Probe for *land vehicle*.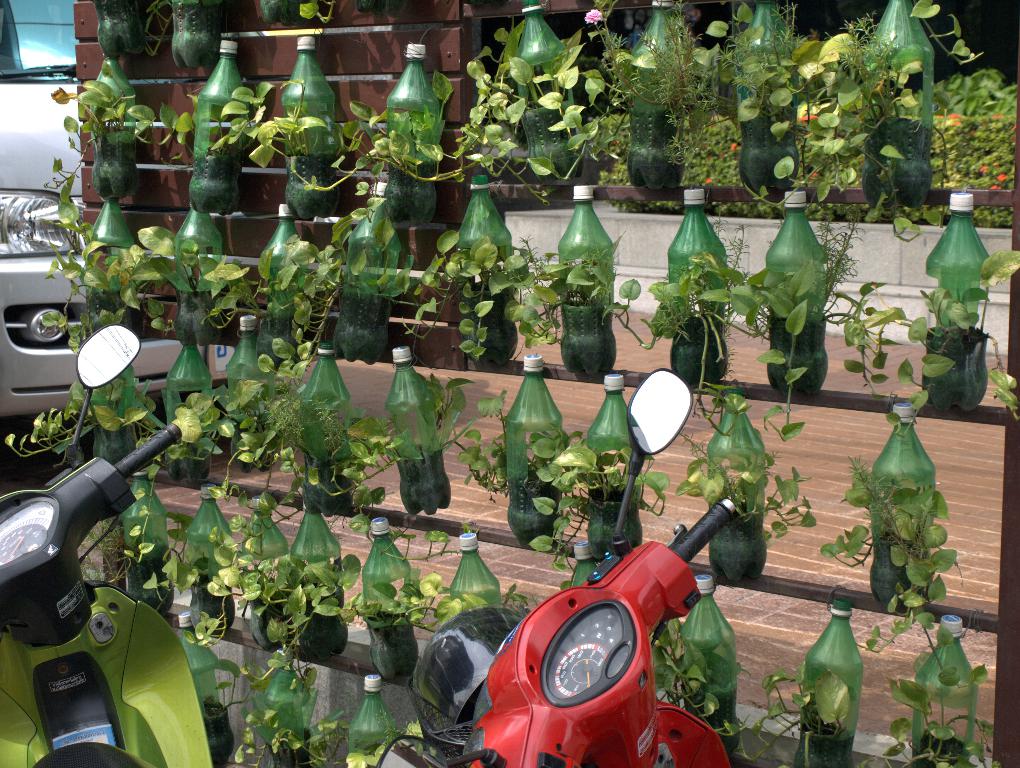
Probe result: [0,321,214,767].
